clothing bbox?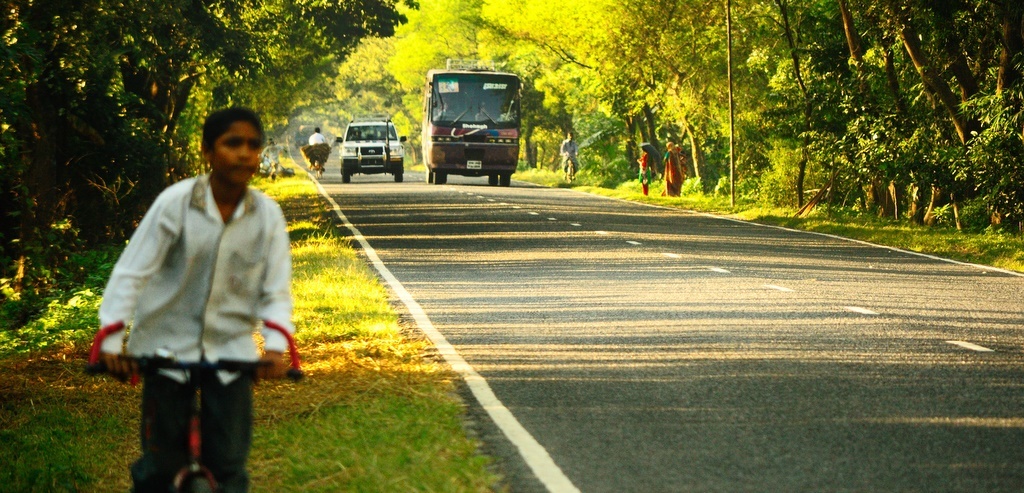
(664, 147, 683, 199)
